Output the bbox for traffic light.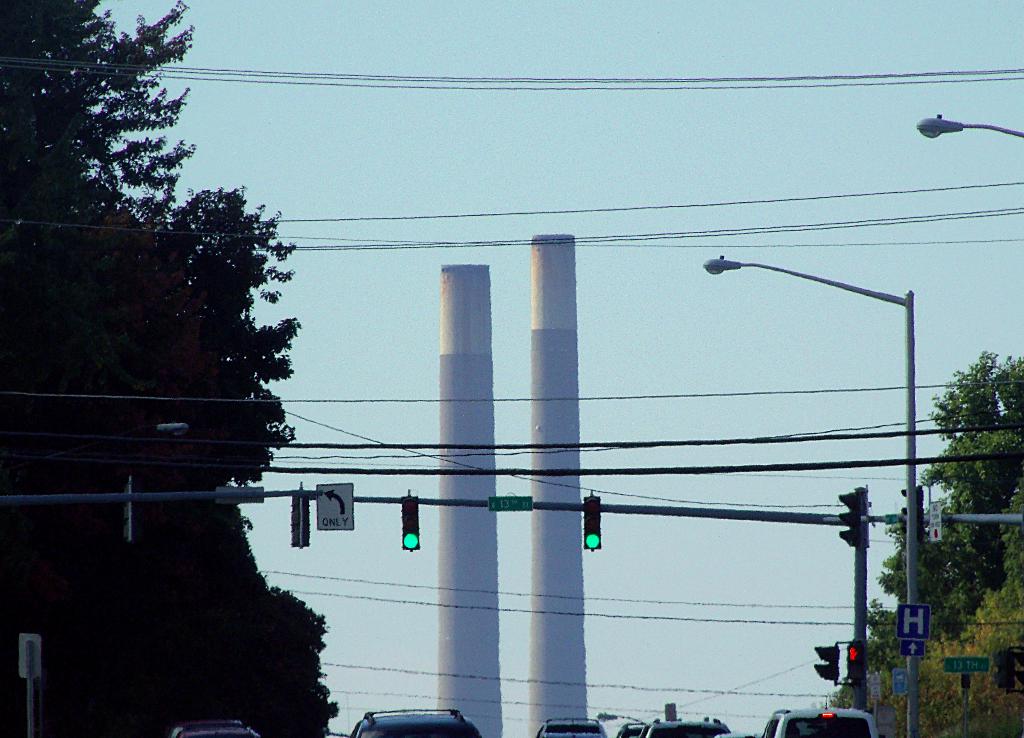
993 646 1016 694.
